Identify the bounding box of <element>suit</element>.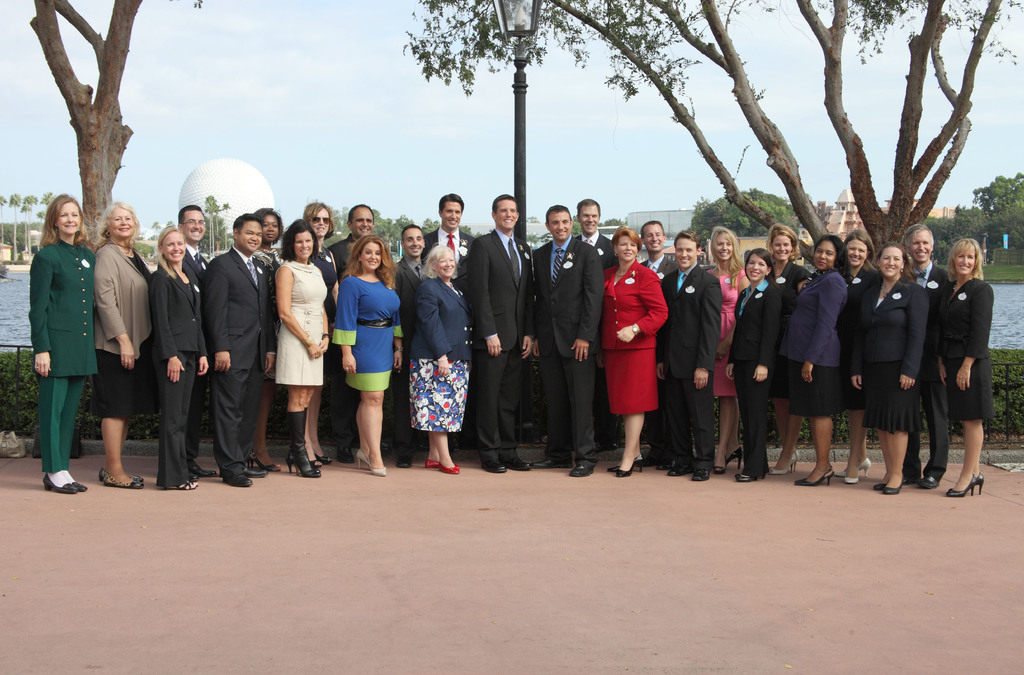
x1=534, y1=234, x2=606, y2=464.
